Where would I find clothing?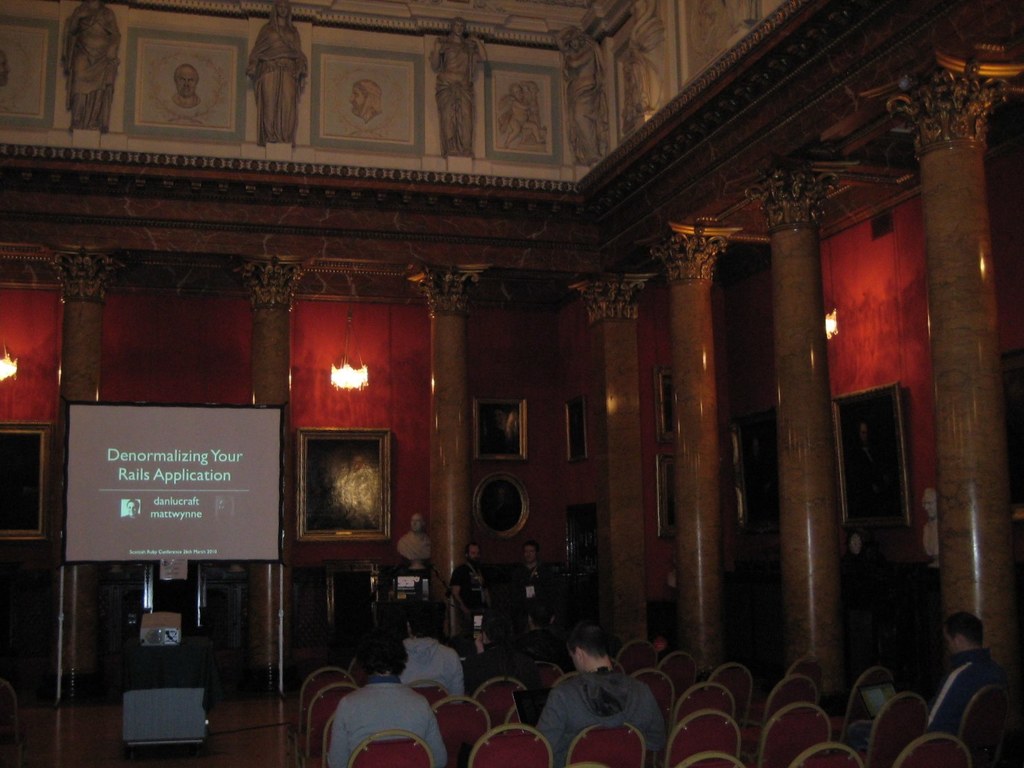
At Rect(545, 658, 660, 758).
